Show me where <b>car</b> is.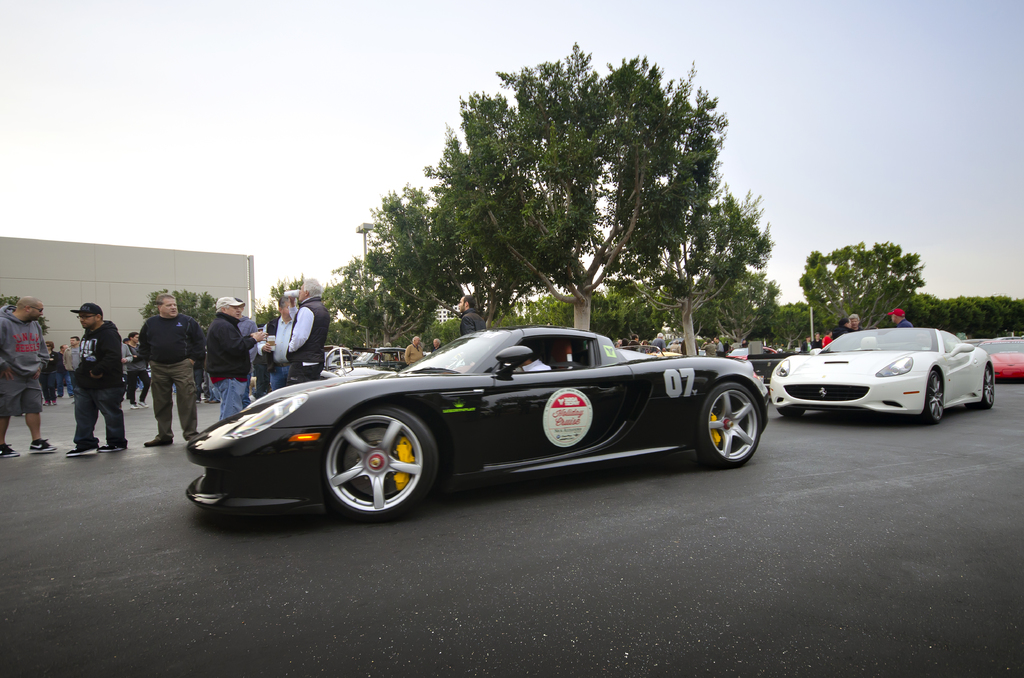
<b>car</b> is at <box>772,324,1002,420</box>.
